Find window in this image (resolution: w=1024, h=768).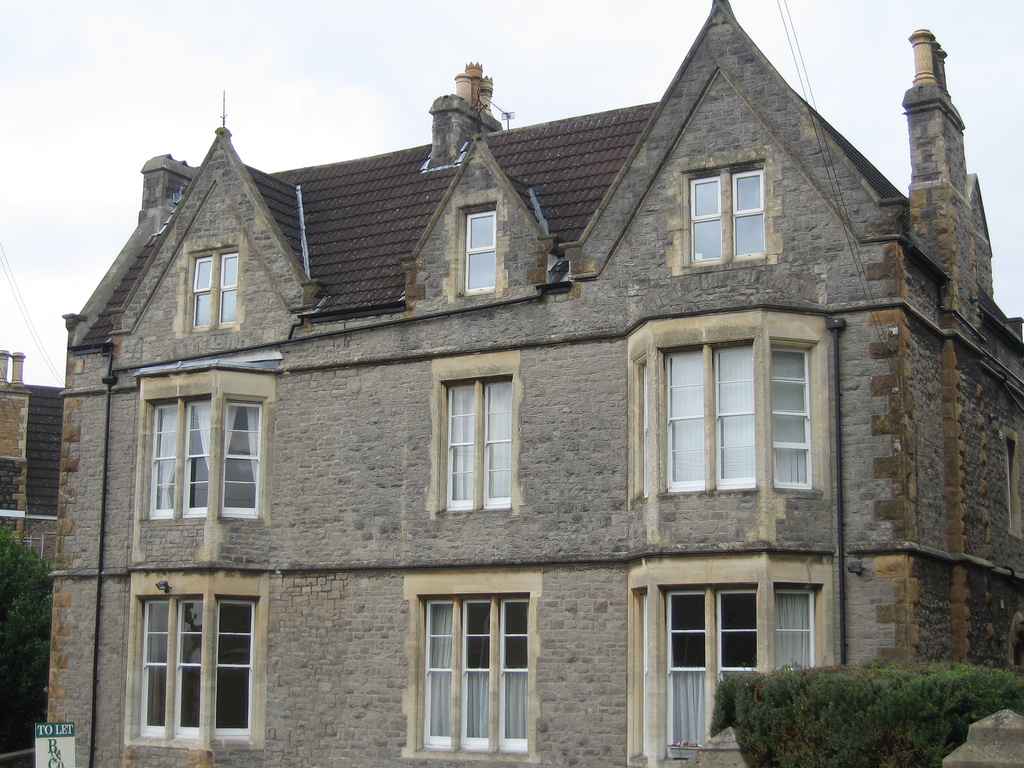
region(147, 397, 272, 529).
